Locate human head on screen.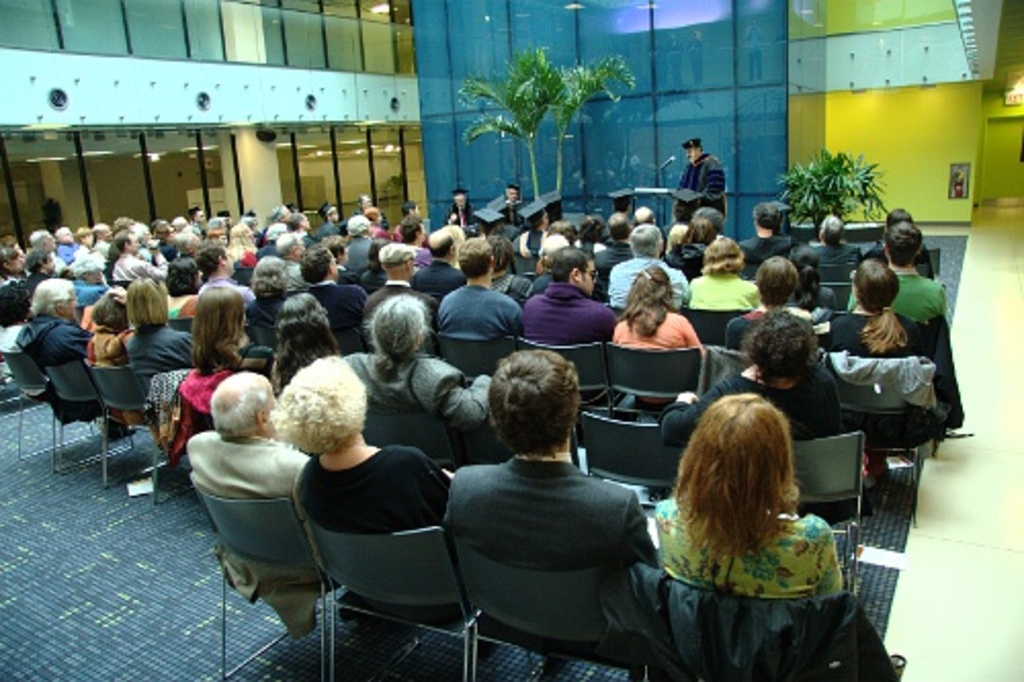
On screen at l=854, t=258, r=899, b=305.
